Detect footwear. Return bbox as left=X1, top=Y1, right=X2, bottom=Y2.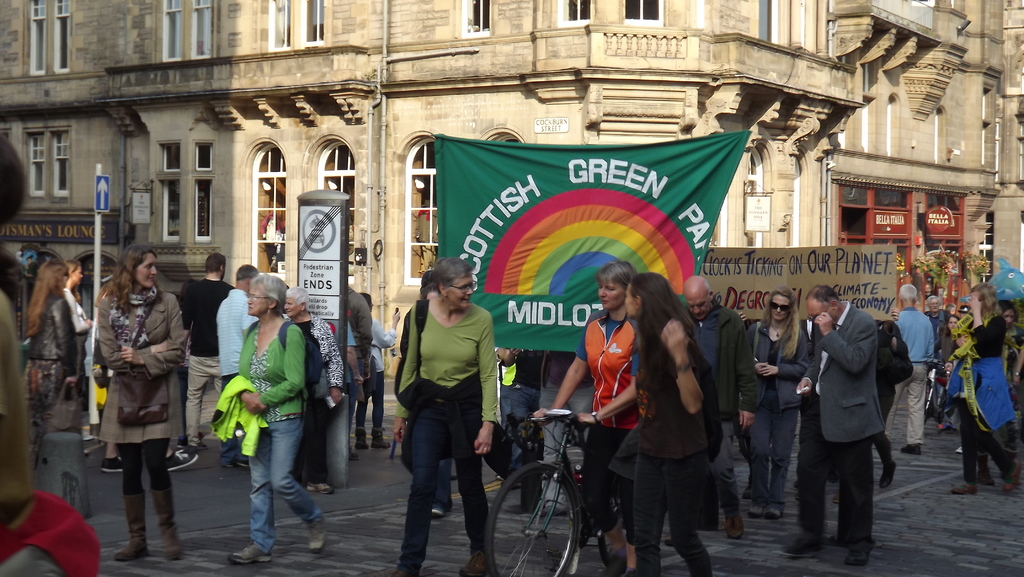
left=156, top=489, right=187, bottom=563.
